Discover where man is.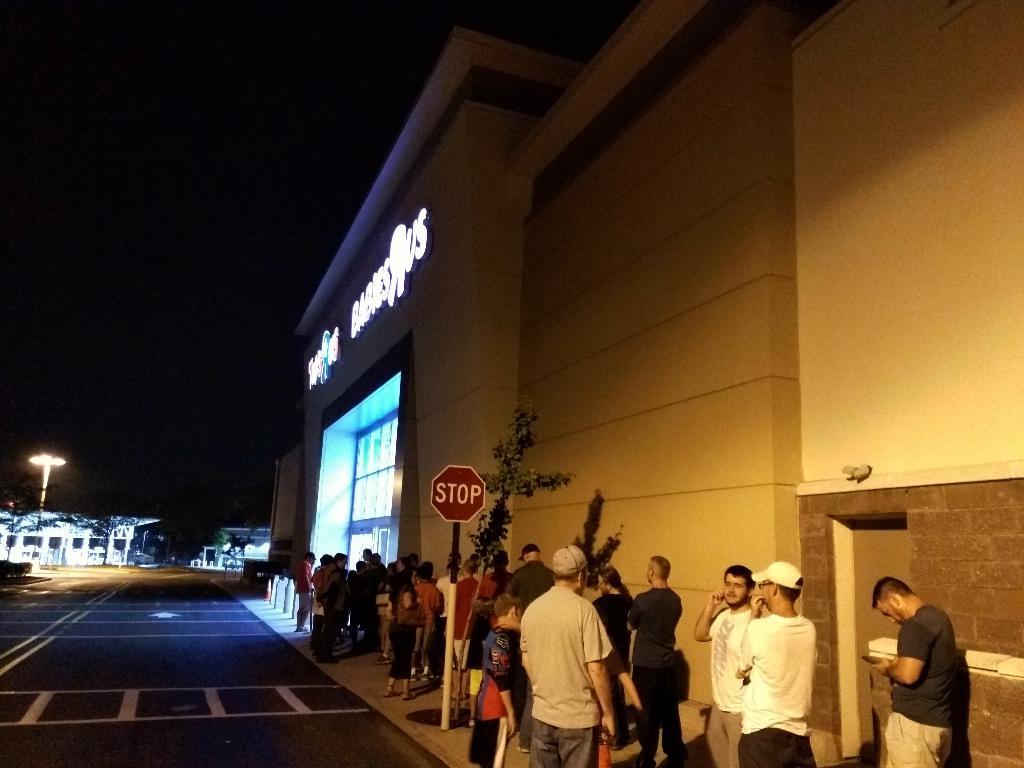
Discovered at 690,567,778,767.
